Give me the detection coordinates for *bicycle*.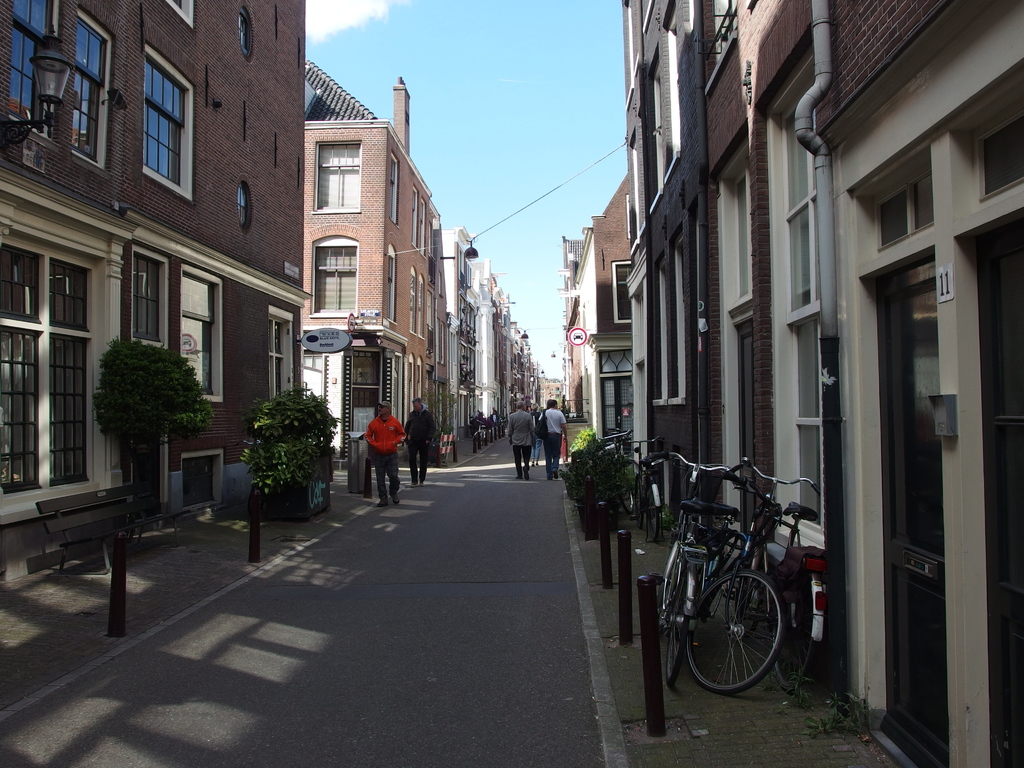
rect(642, 450, 739, 688).
